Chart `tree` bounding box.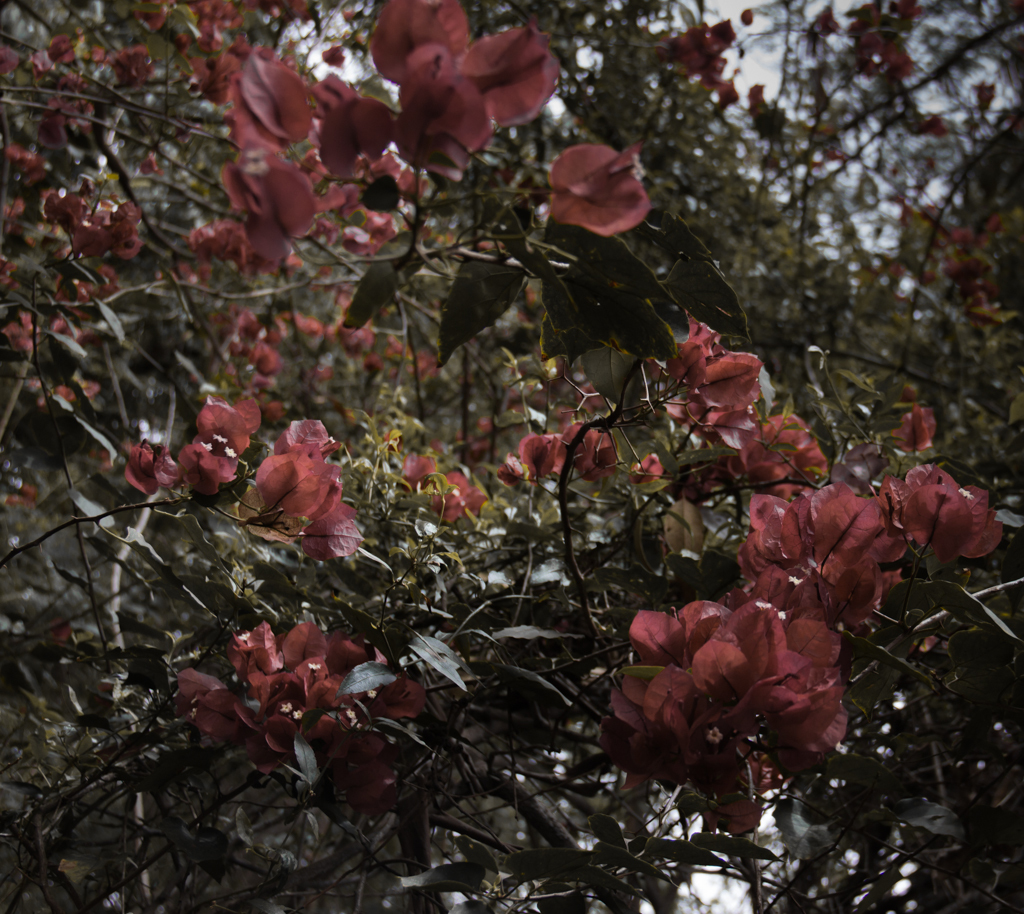
Charted: box=[0, 0, 1023, 913].
